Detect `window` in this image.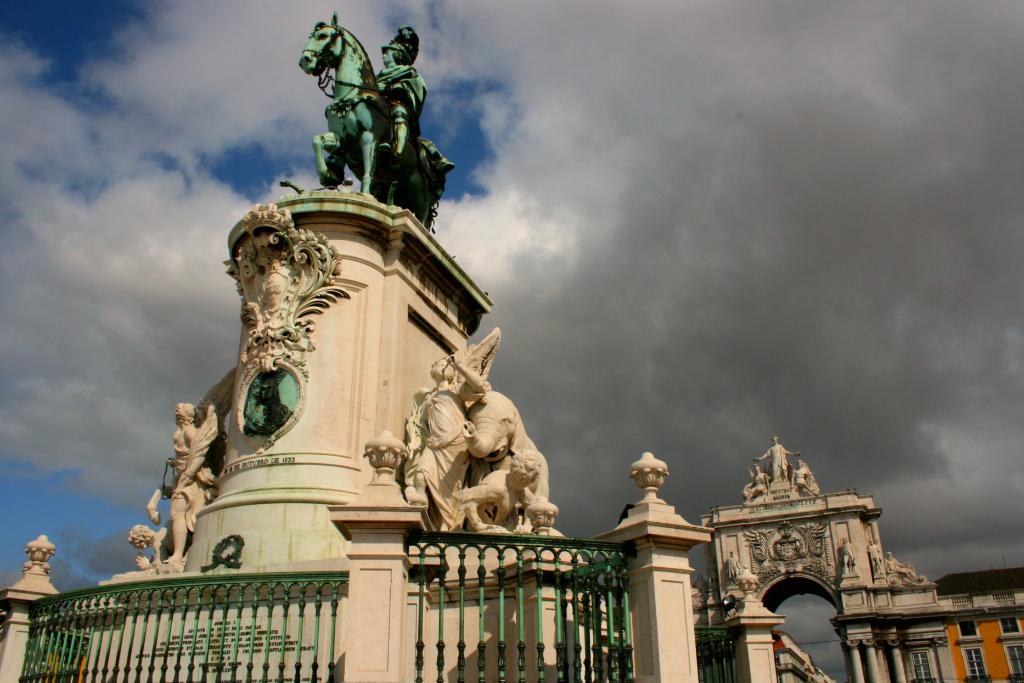
Detection: [left=998, top=621, right=1021, bottom=634].
